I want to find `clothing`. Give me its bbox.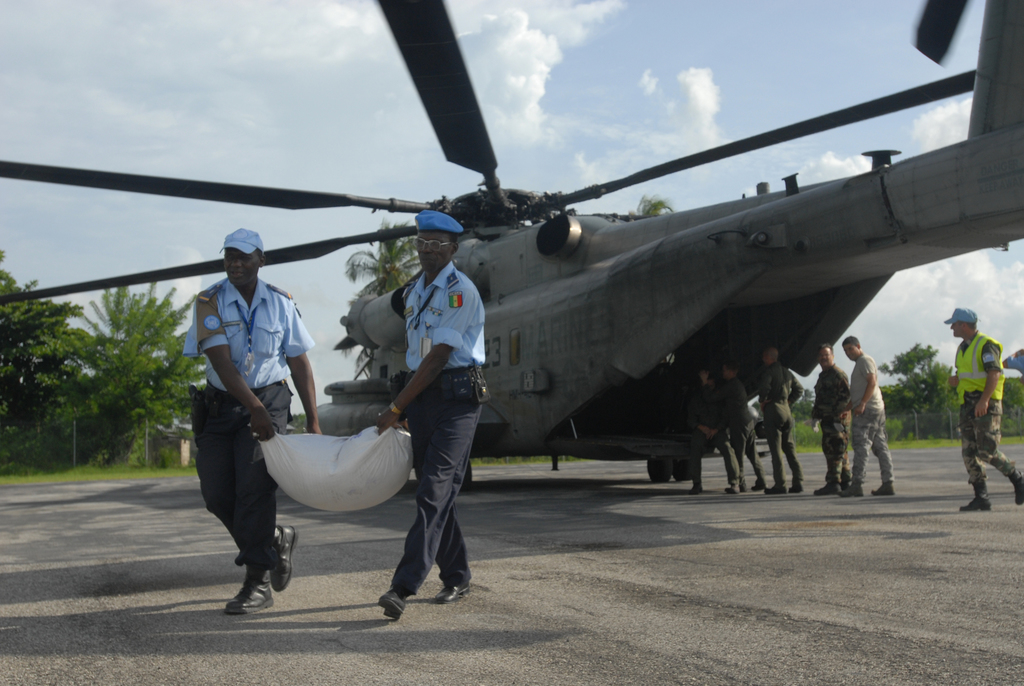
389/262/489/596.
